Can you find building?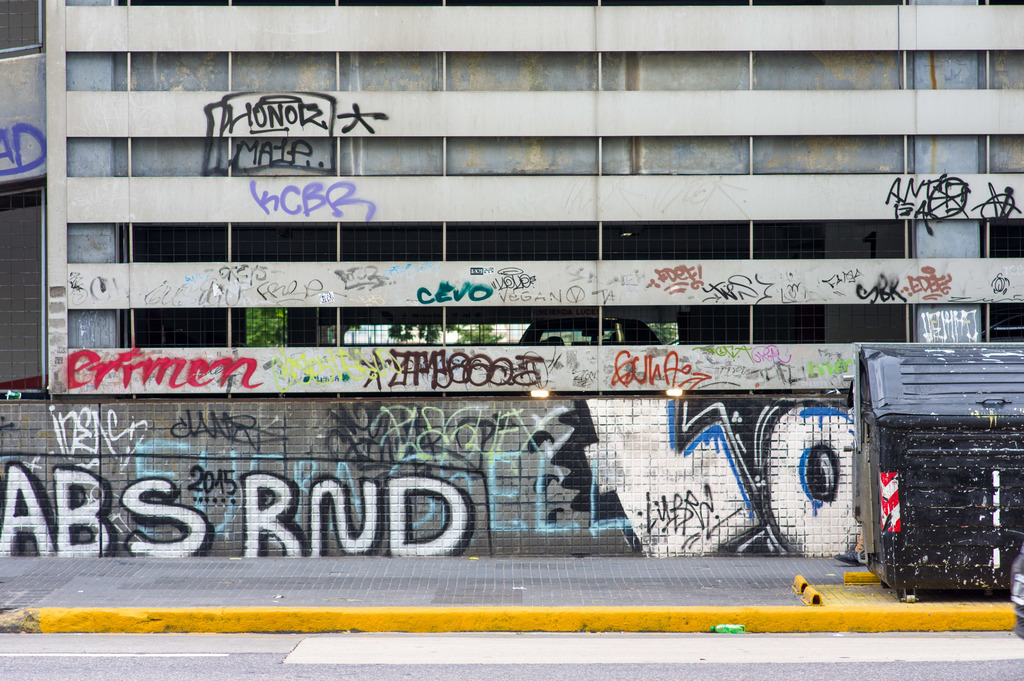
Yes, bounding box: {"left": 36, "top": 0, "right": 1021, "bottom": 395}.
